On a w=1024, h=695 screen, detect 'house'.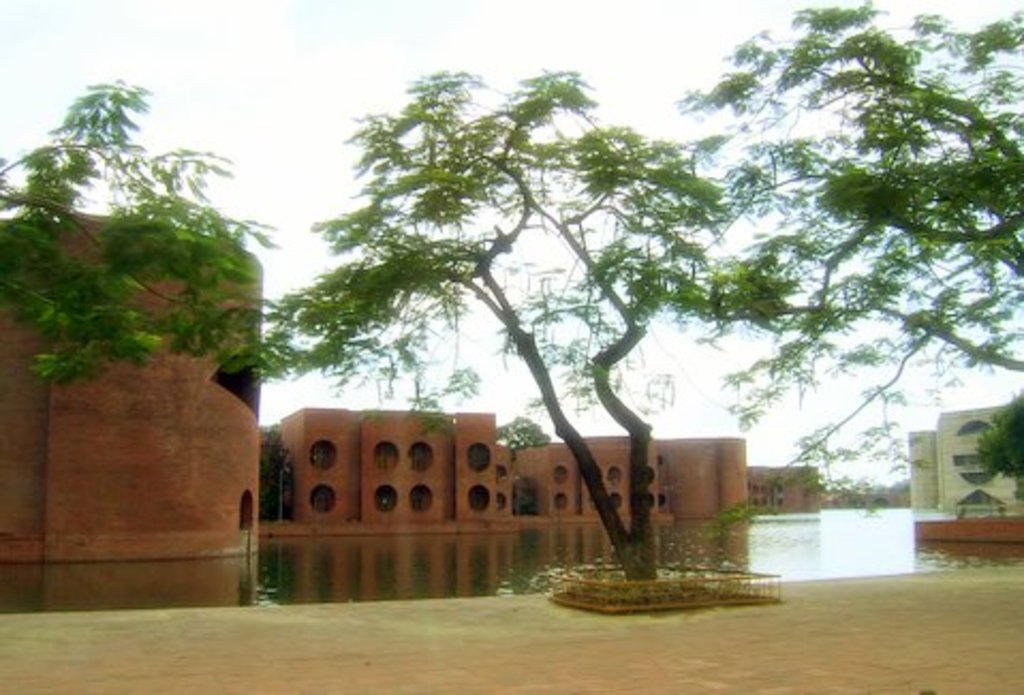
[left=269, top=391, right=496, bottom=537].
